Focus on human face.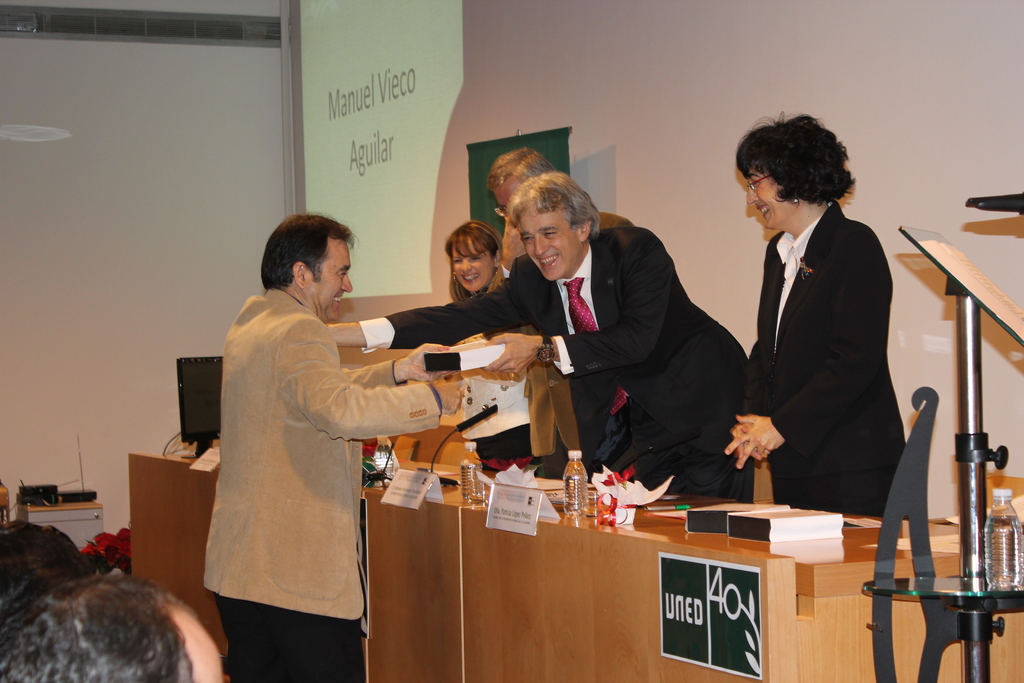
Focused at <bbox>521, 211, 579, 283</bbox>.
